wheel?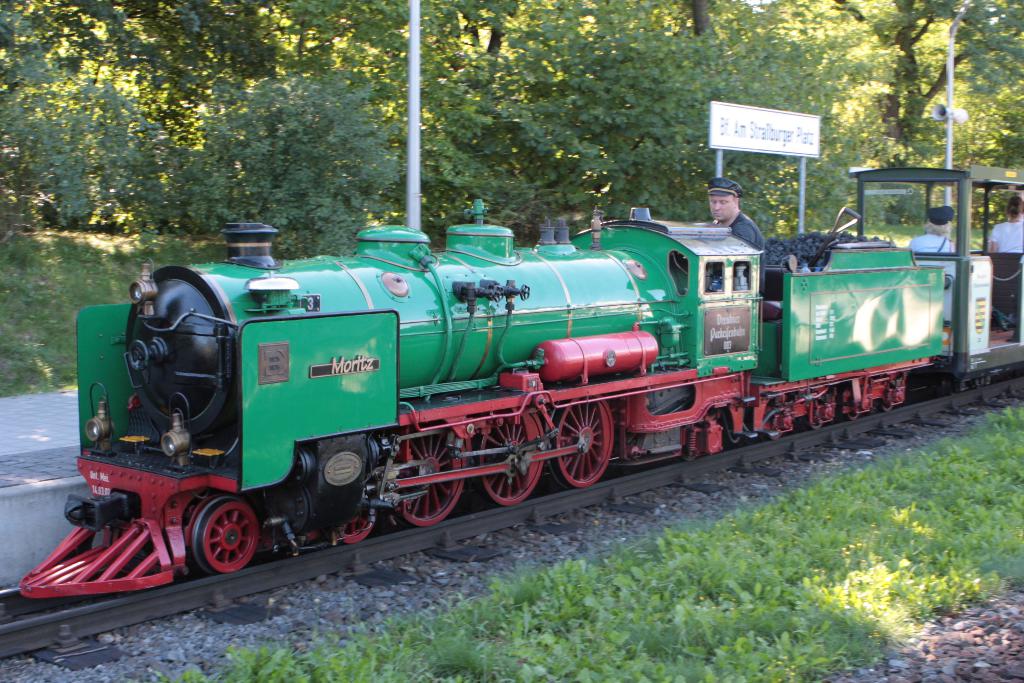
803 400 822 425
